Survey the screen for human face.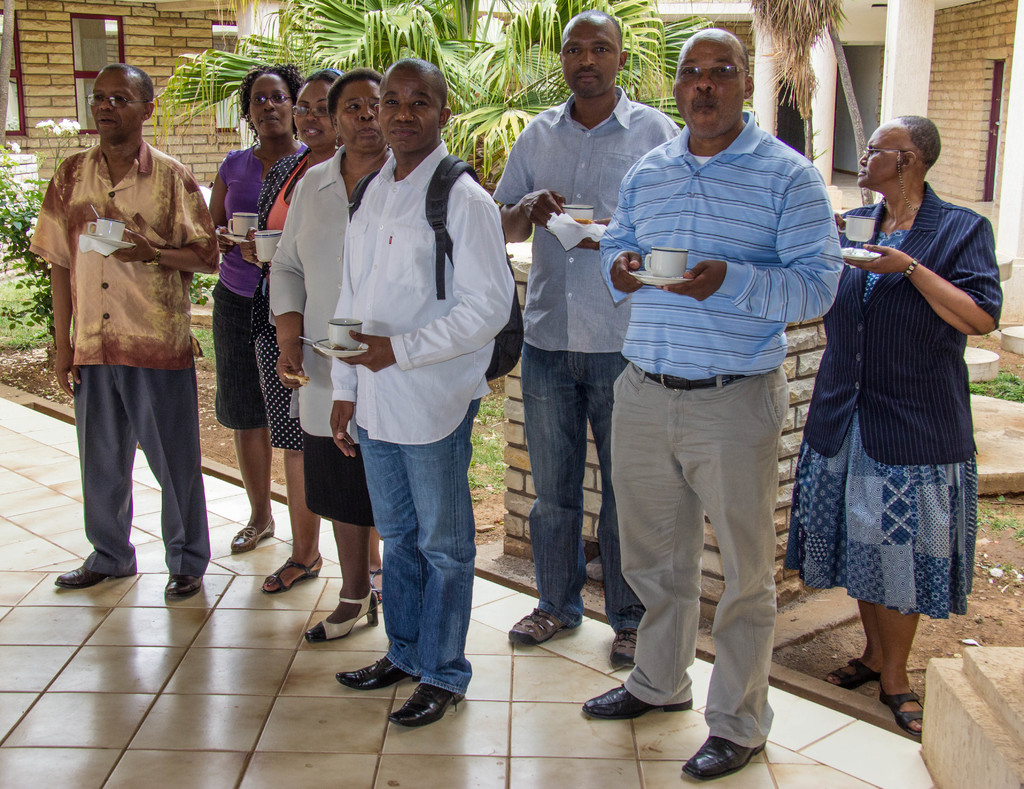
Survey found: select_region(383, 79, 435, 150).
